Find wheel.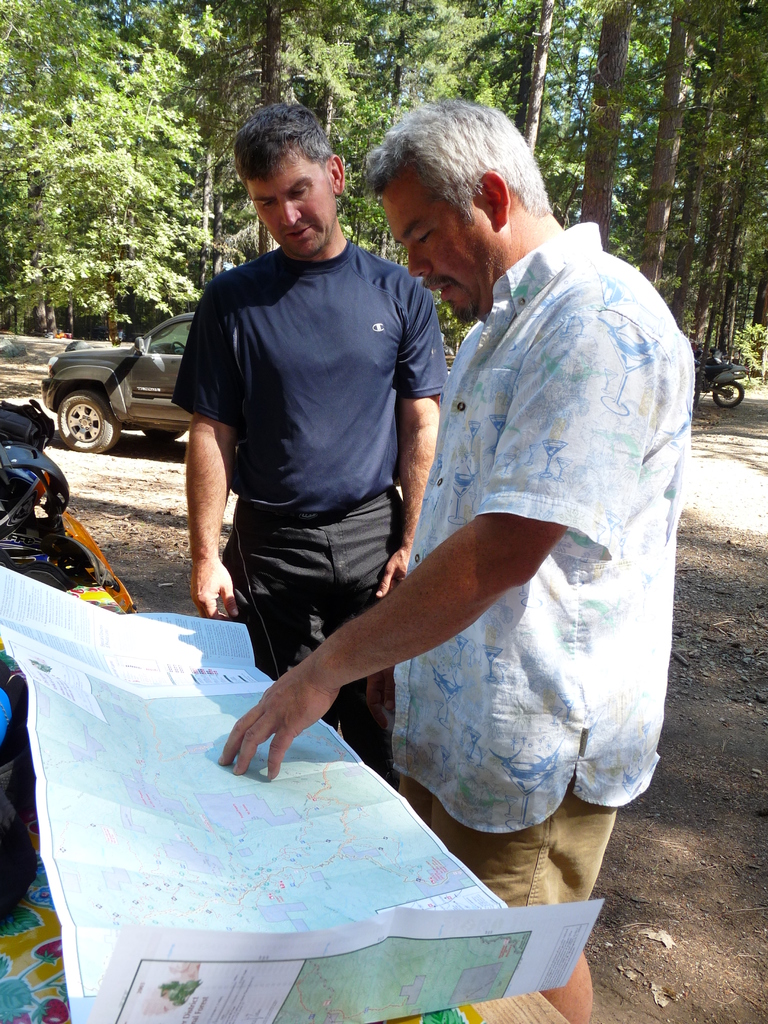
144, 426, 182, 440.
